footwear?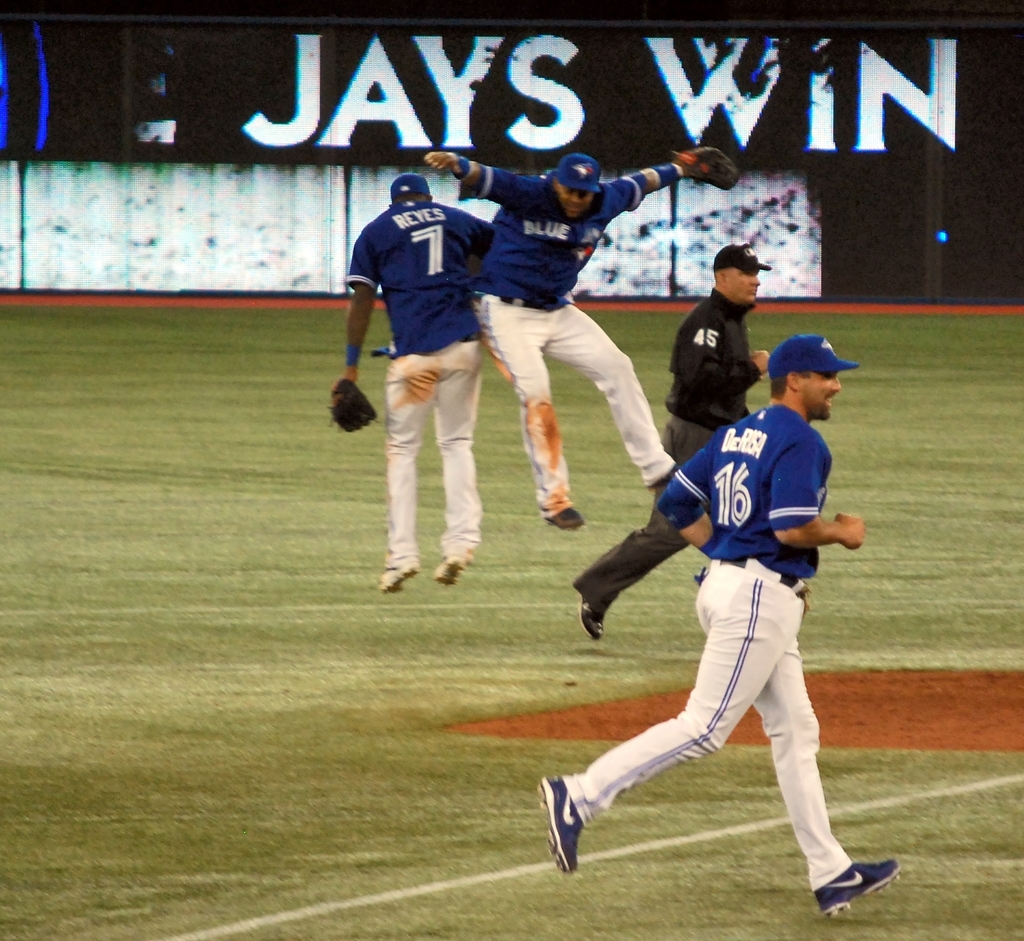
<bbox>573, 569, 608, 646</bbox>
